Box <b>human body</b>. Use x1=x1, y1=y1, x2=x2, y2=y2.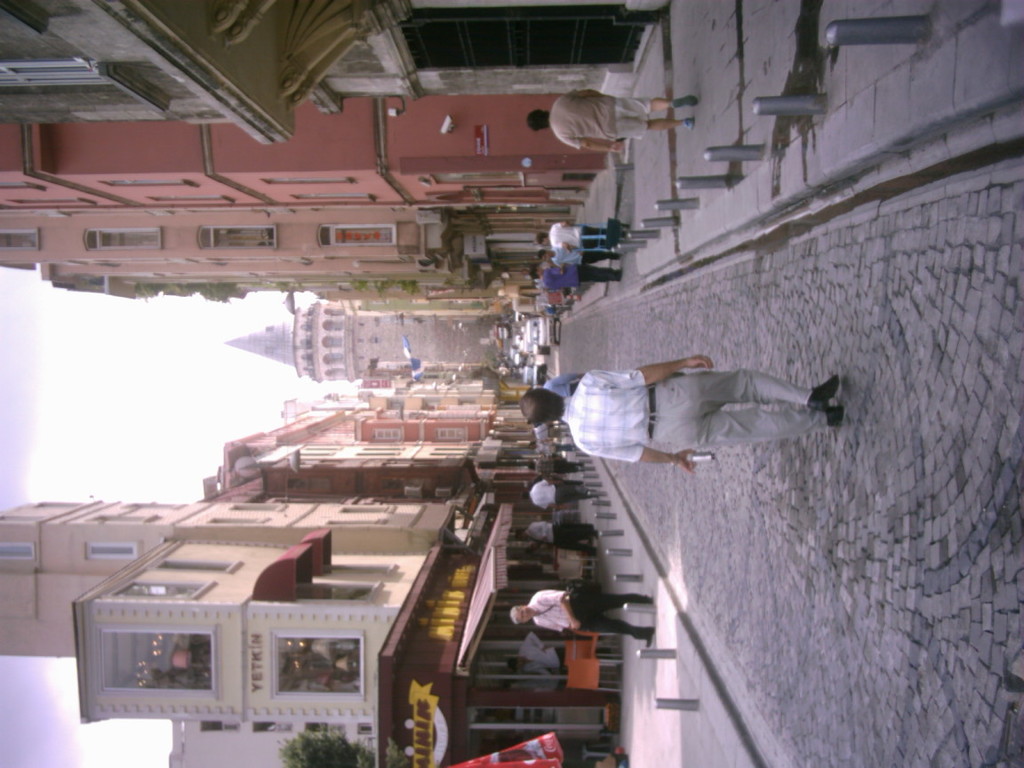
x1=542, y1=370, x2=584, y2=396.
